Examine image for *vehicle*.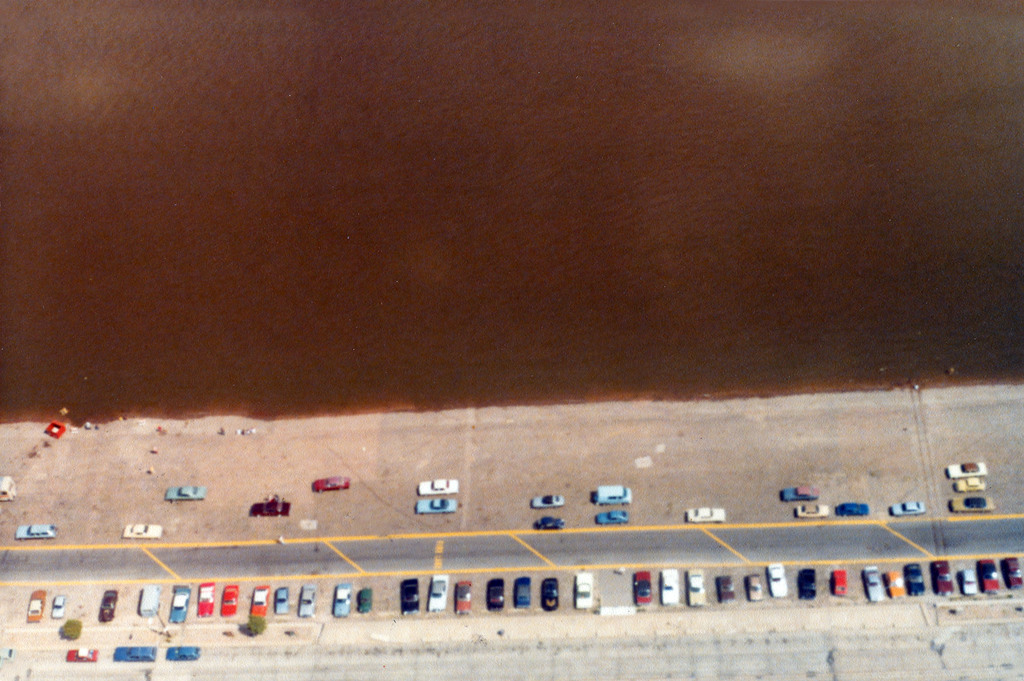
Examination result: l=169, t=481, r=202, b=504.
